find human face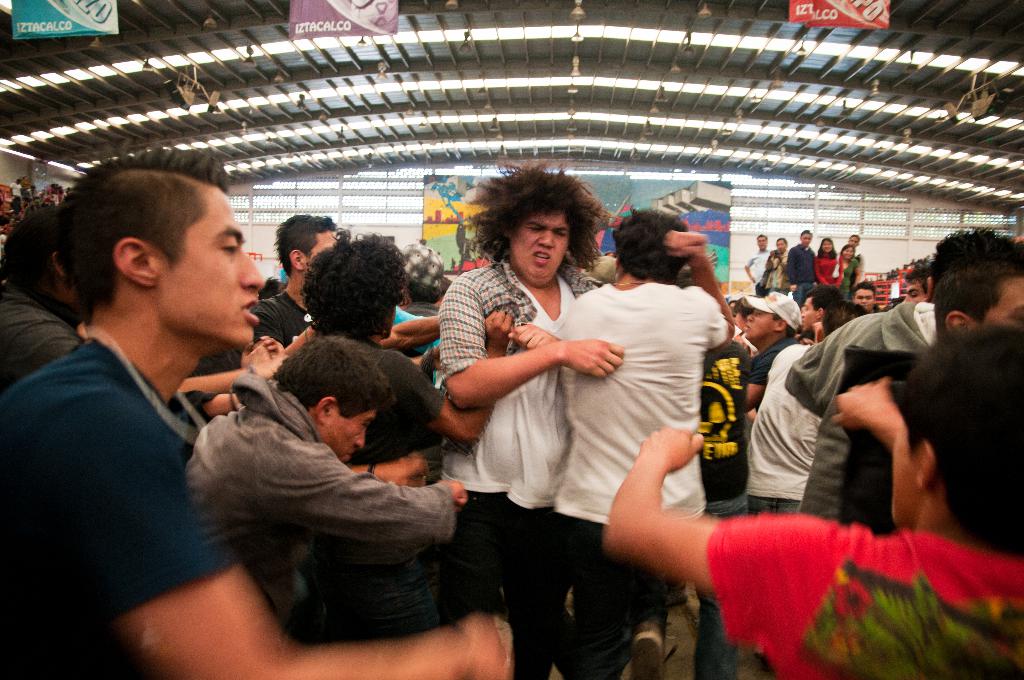
box(509, 209, 568, 283)
